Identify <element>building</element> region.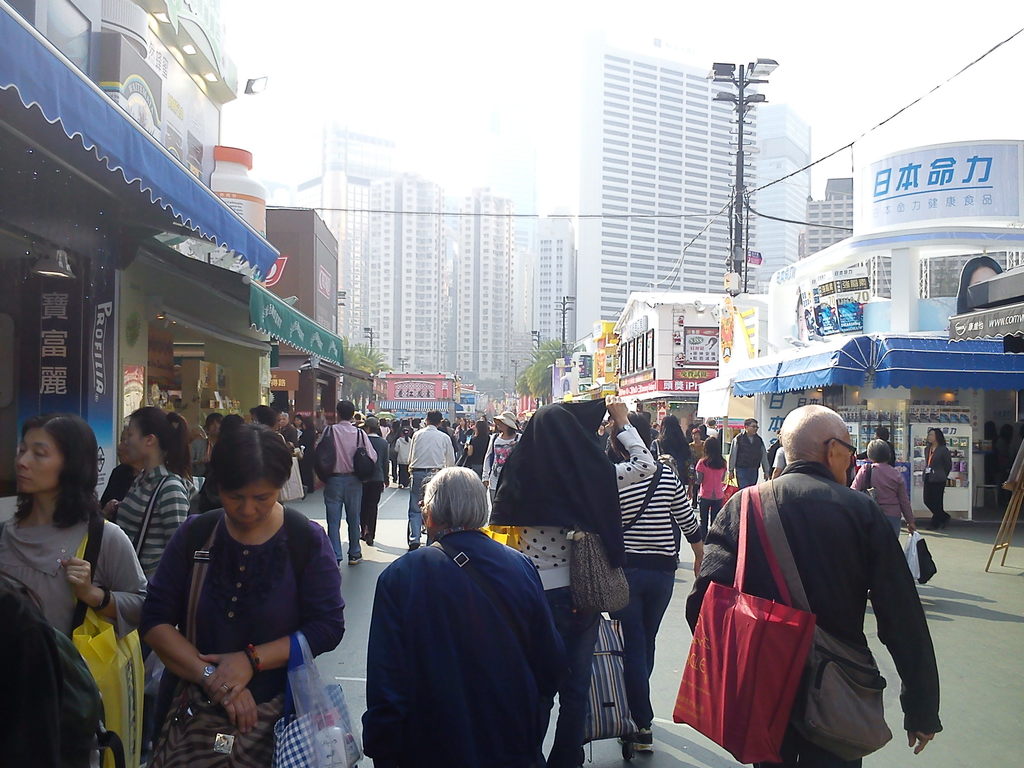
Region: detection(0, 0, 252, 508).
